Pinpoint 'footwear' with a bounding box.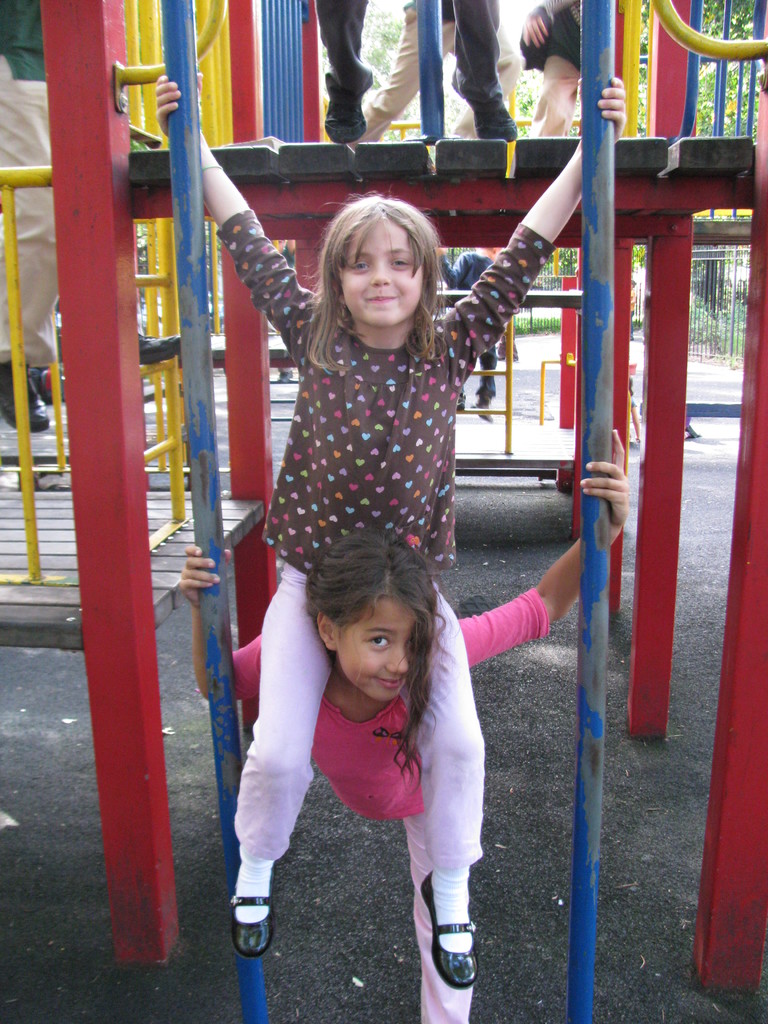
0/367/49/431.
